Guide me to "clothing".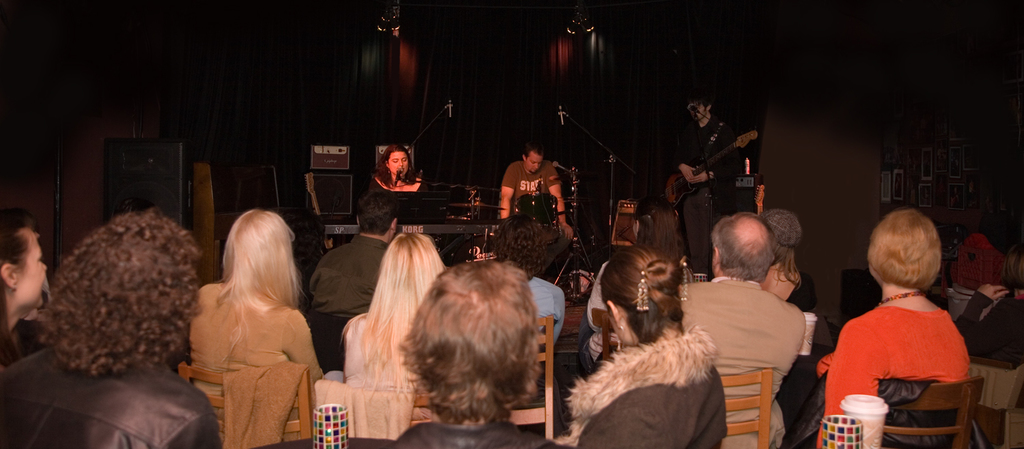
Guidance: Rect(185, 277, 323, 390).
